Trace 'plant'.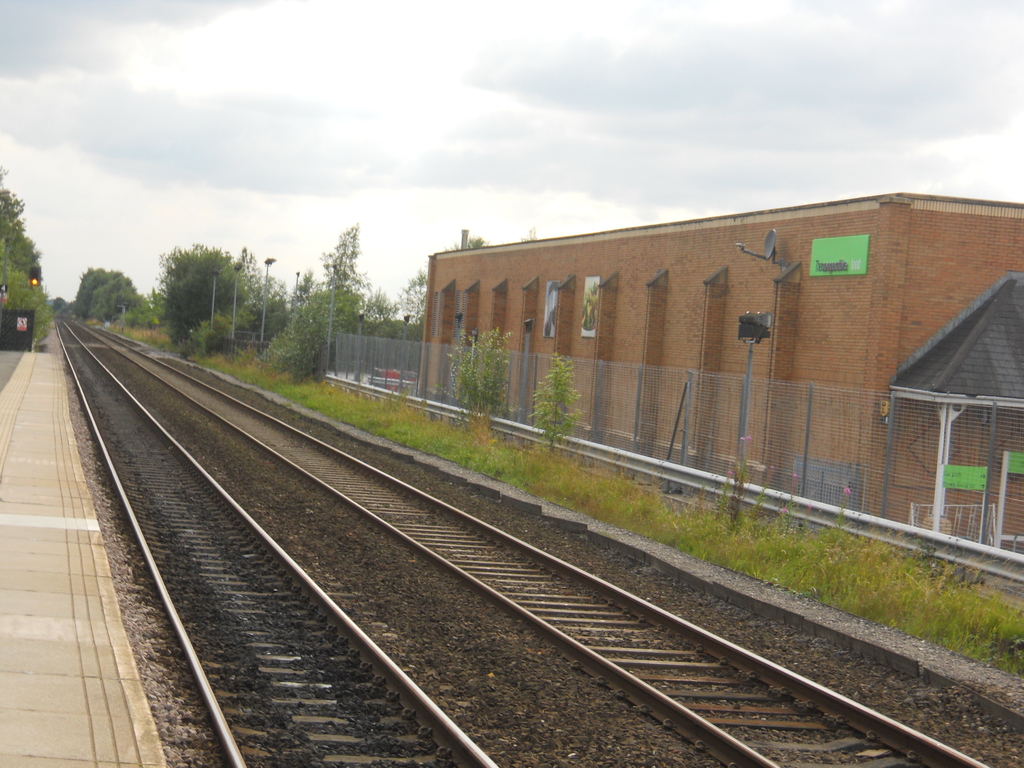
Traced to <region>445, 320, 511, 440</region>.
